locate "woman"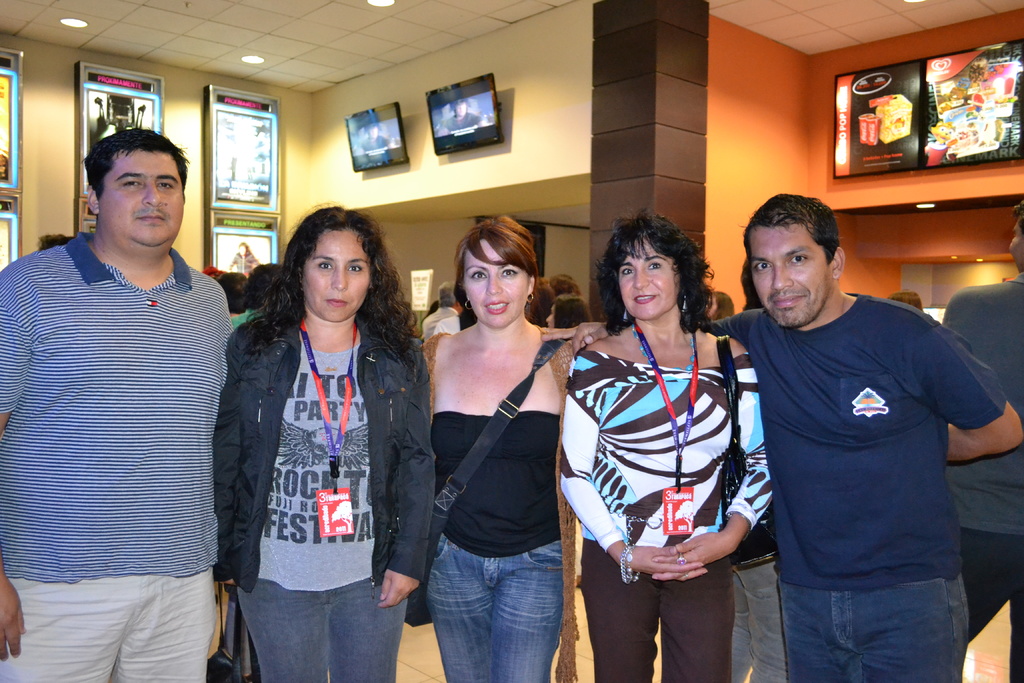
BBox(558, 210, 774, 646)
